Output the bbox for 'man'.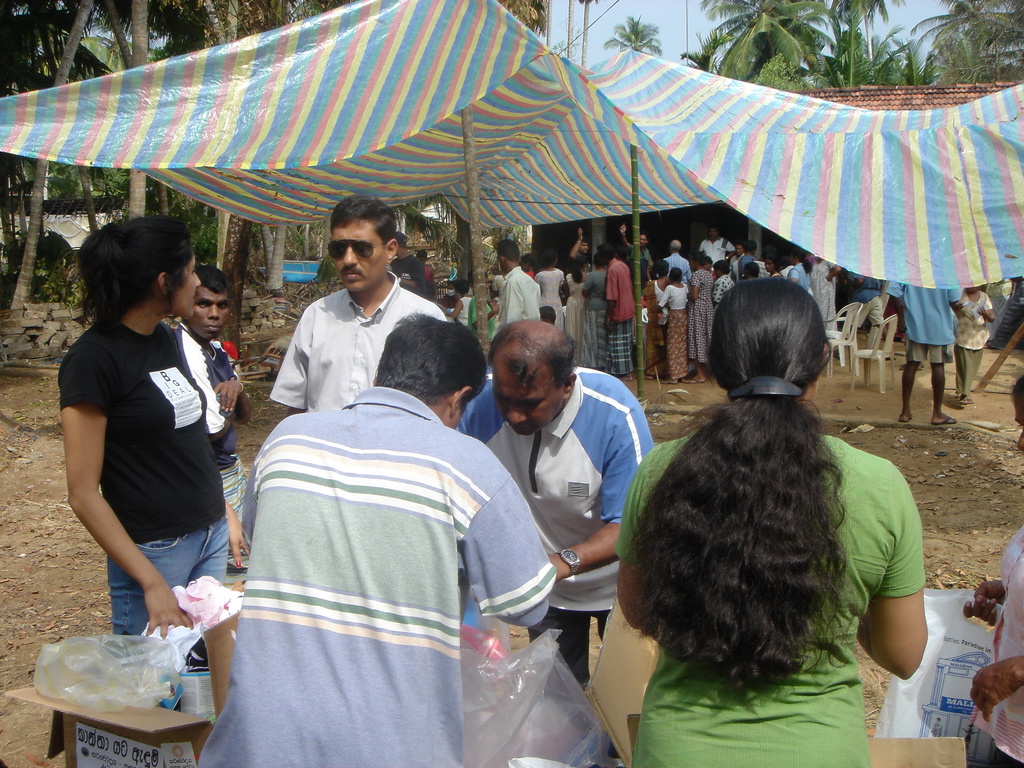
452/320/657/694.
